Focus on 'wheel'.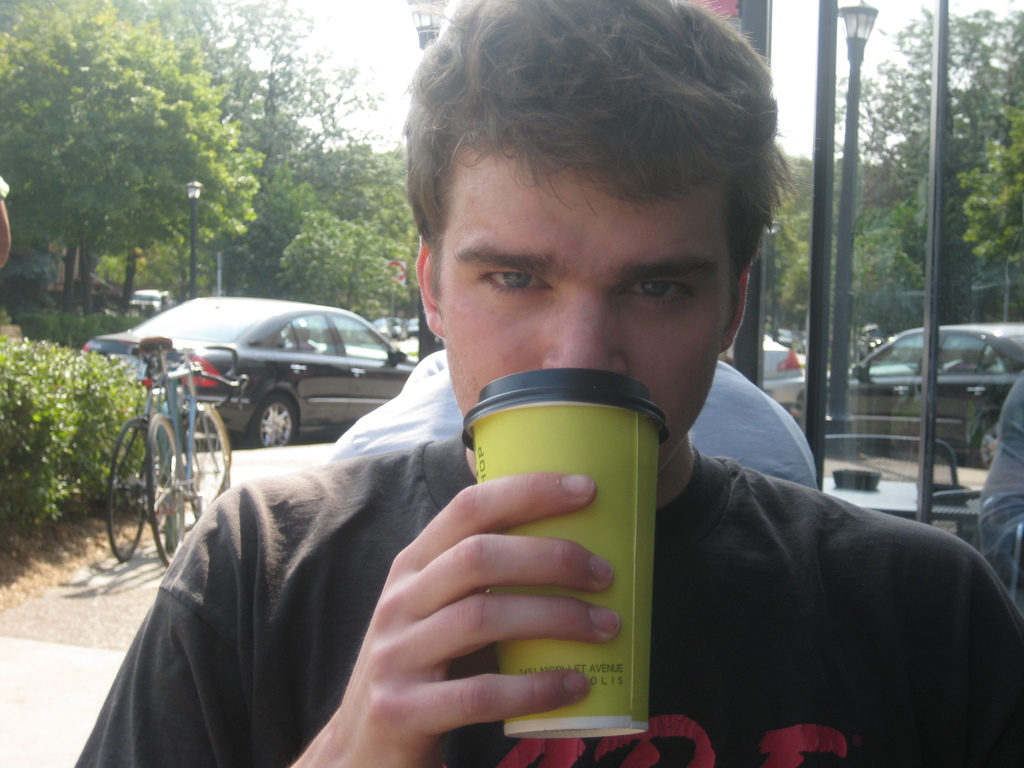
Focused at 147, 415, 184, 573.
